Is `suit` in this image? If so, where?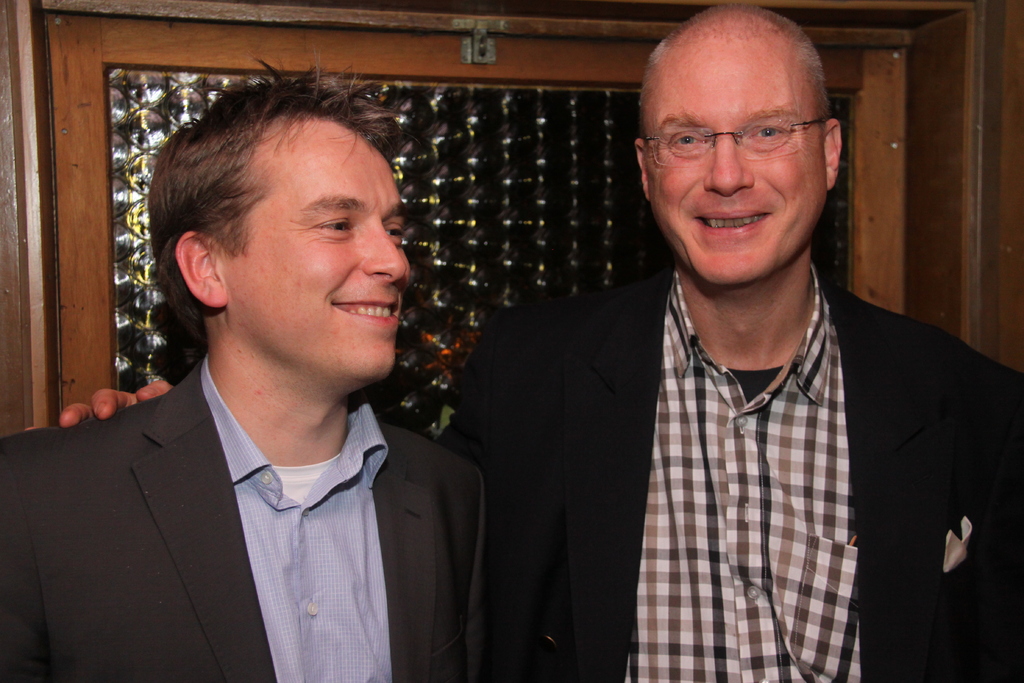
Yes, at rect(42, 291, 535, 681).
